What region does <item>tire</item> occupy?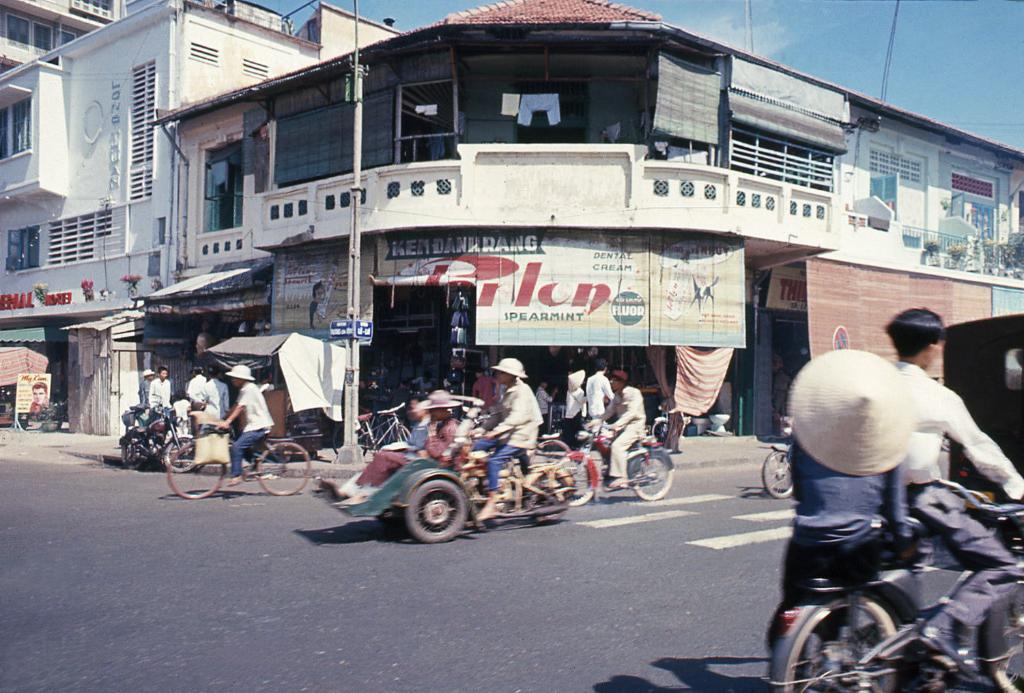
pyautogui.locateOnScreen(769, 592, 901, 692).
